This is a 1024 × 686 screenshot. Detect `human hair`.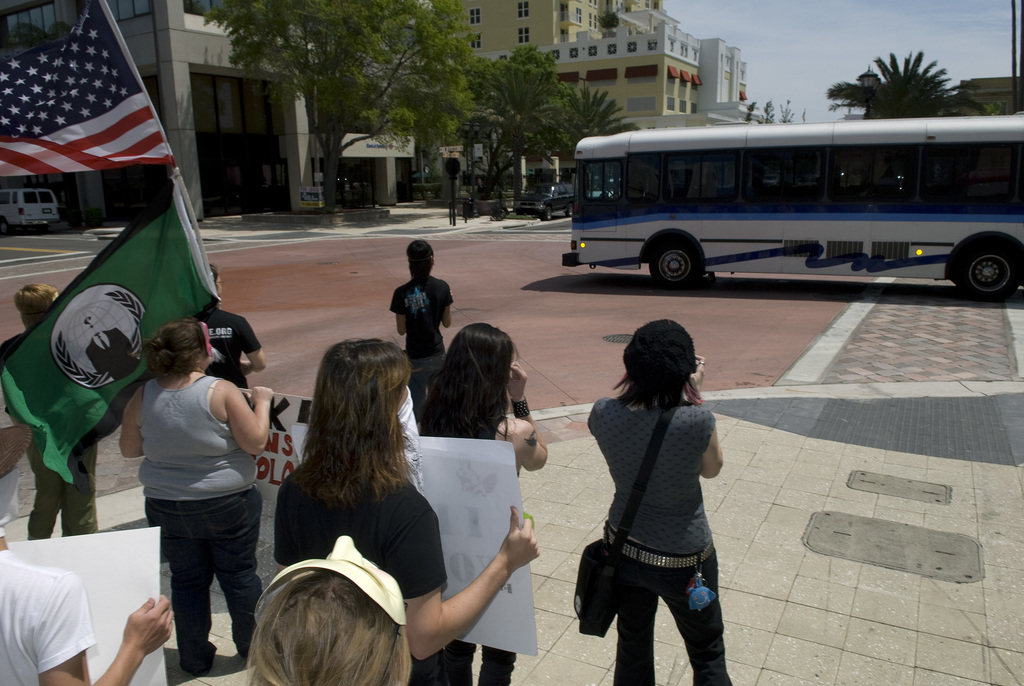
[x1=144, y1=315, x2=210, y2=383].
